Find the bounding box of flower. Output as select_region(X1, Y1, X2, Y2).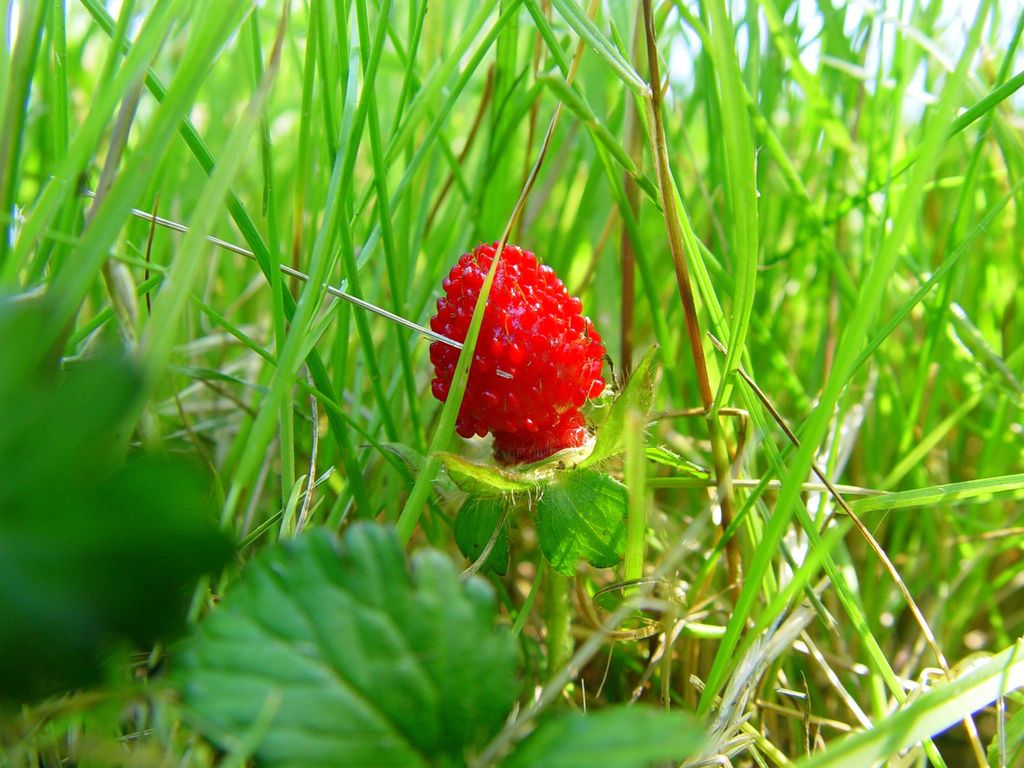
select_region(435, 244, 608, 465).
